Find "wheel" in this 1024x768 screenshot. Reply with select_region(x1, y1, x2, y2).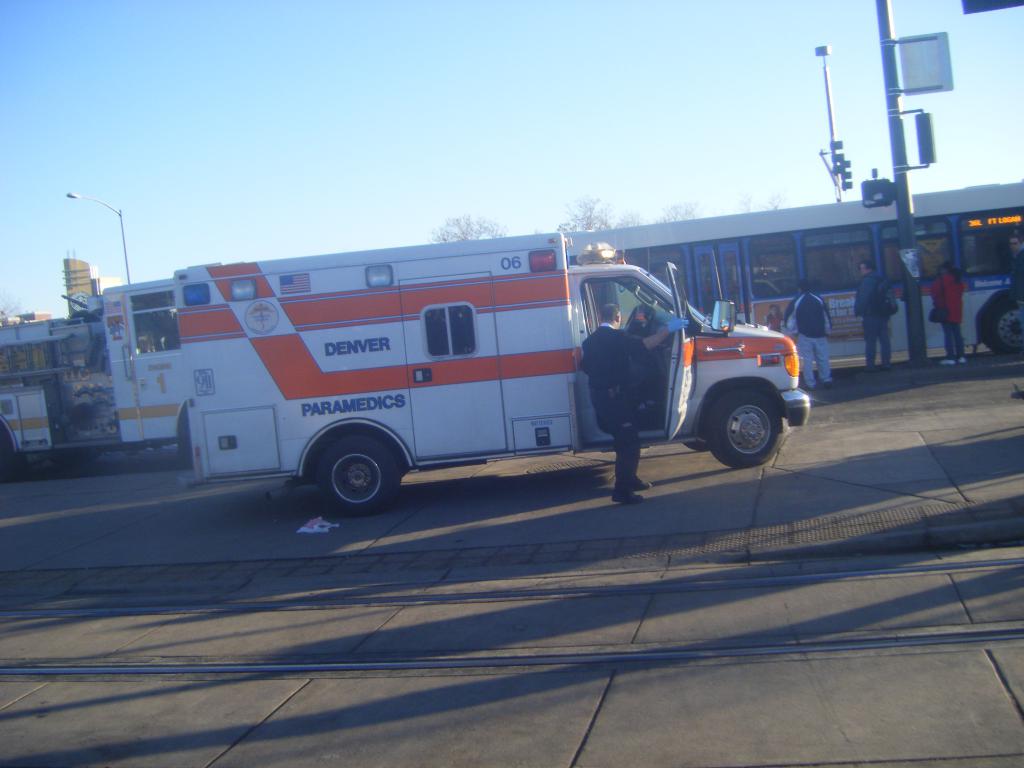
select_region(981, 297, 1021, 353).
